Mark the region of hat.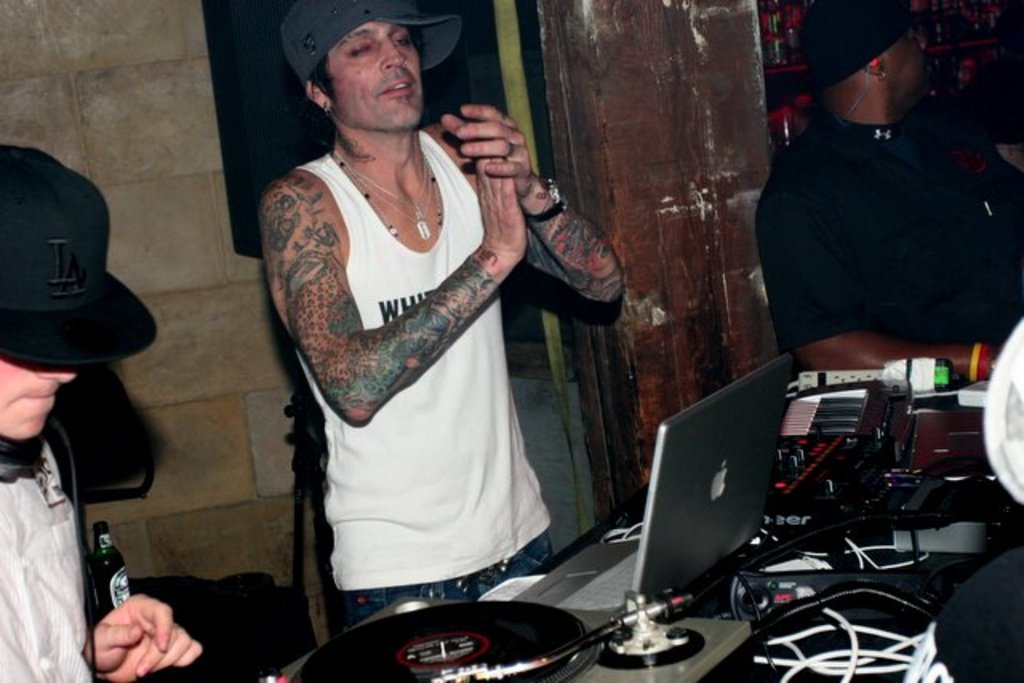
Region: Rect(0, 146, 162, 369).
